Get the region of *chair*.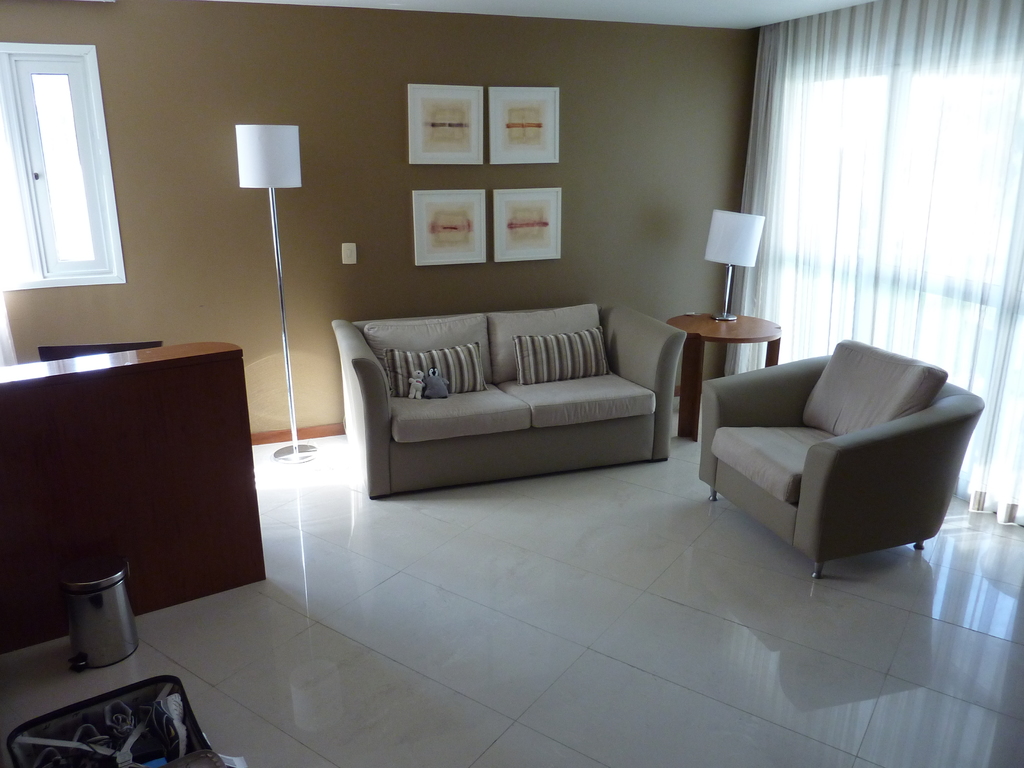
crop(6, 675, 244, 767).
